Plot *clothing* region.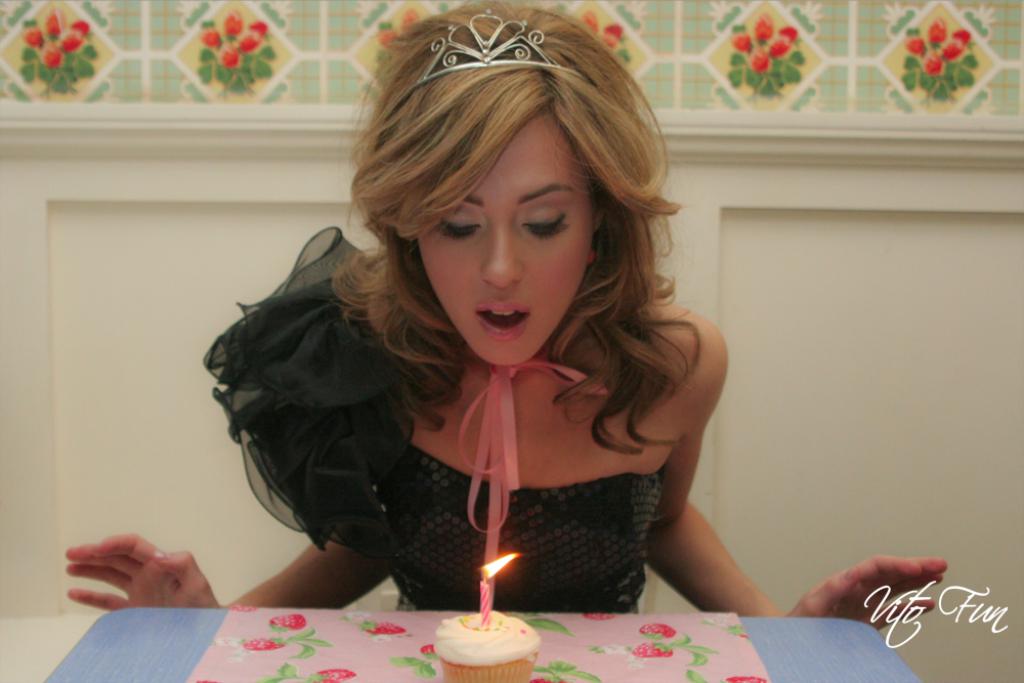
Plotted at bbox=[197, 207, 693, 606].
